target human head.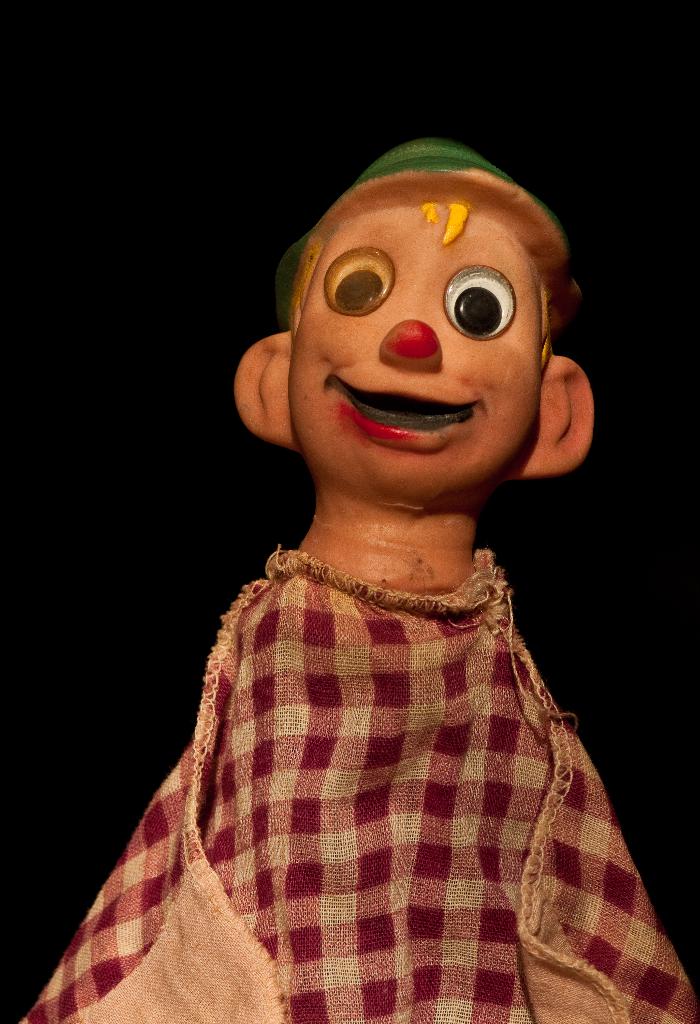
Target region: <region>268, 127, 564, 480</region>.
